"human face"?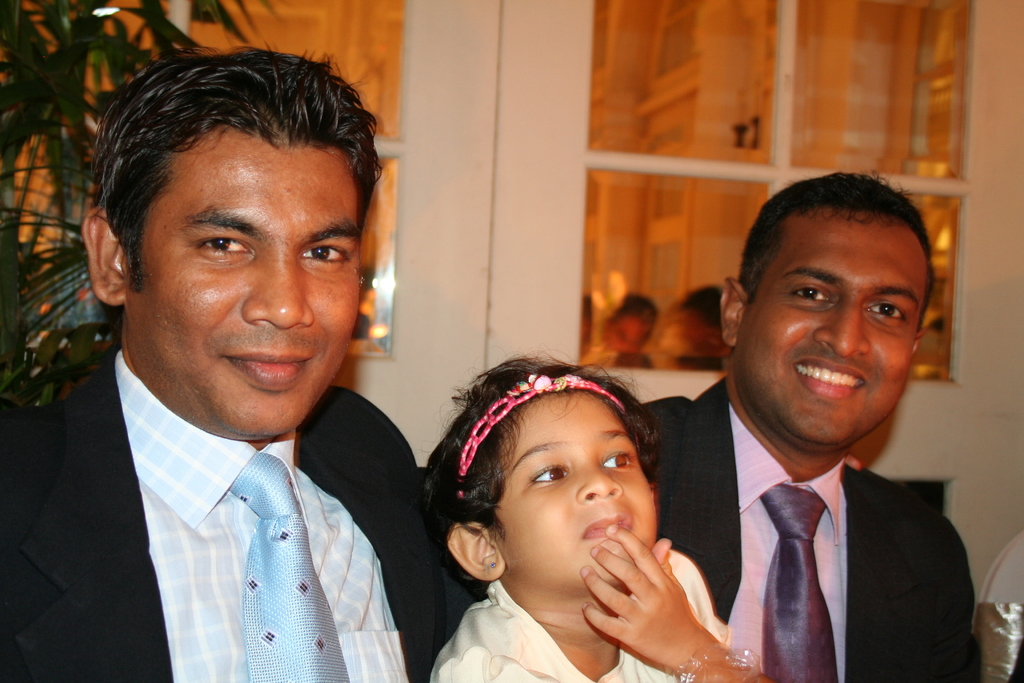
rect(118, 123, 364, 441)
